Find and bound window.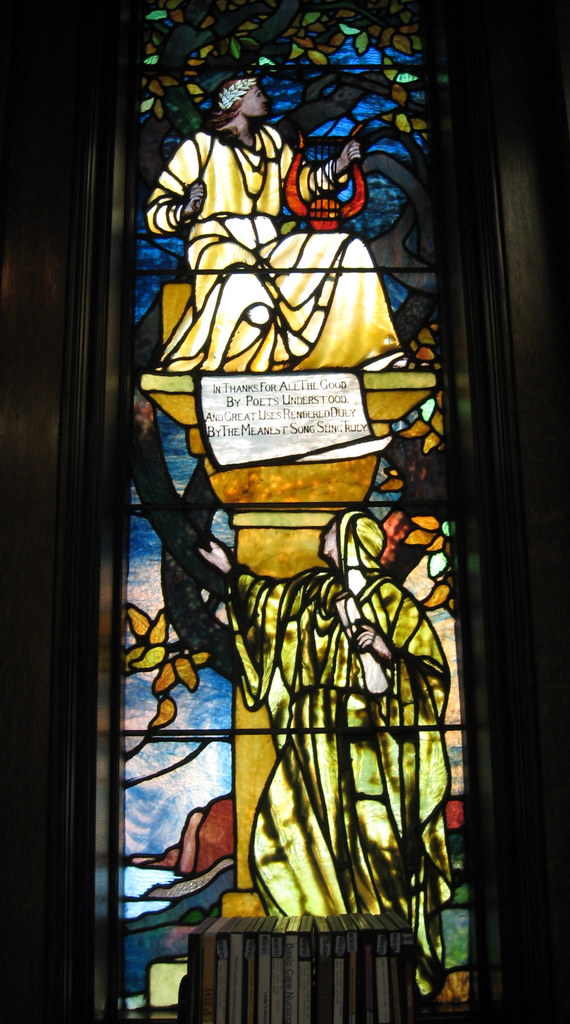
Bound: select_region(0, 0, 535, 1023).
